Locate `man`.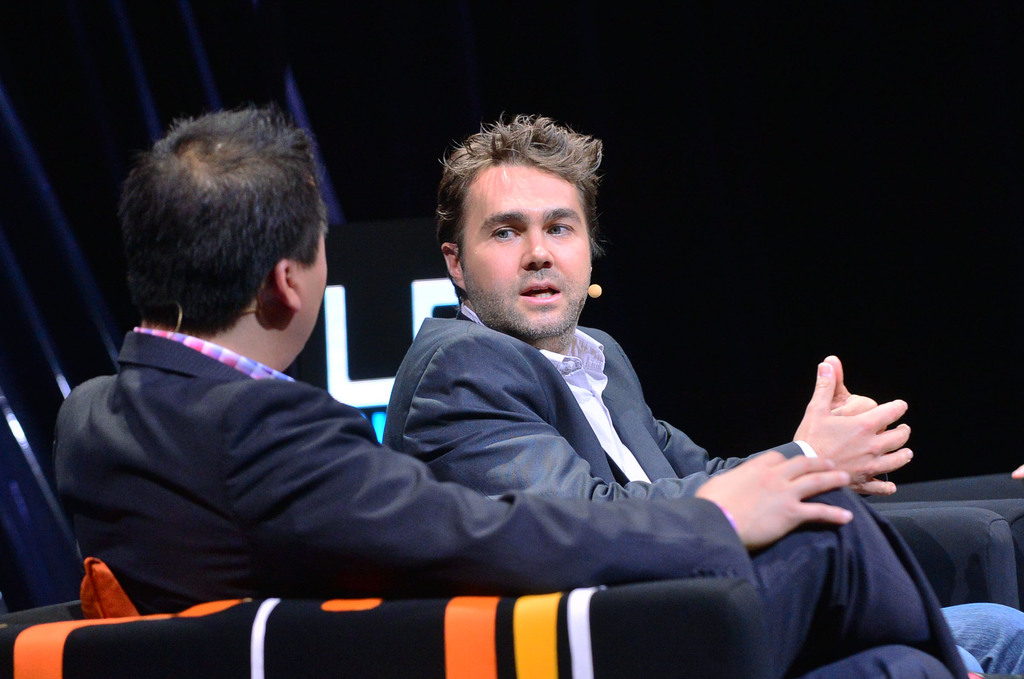
Bounding box: 52, 106, 972, 678.
